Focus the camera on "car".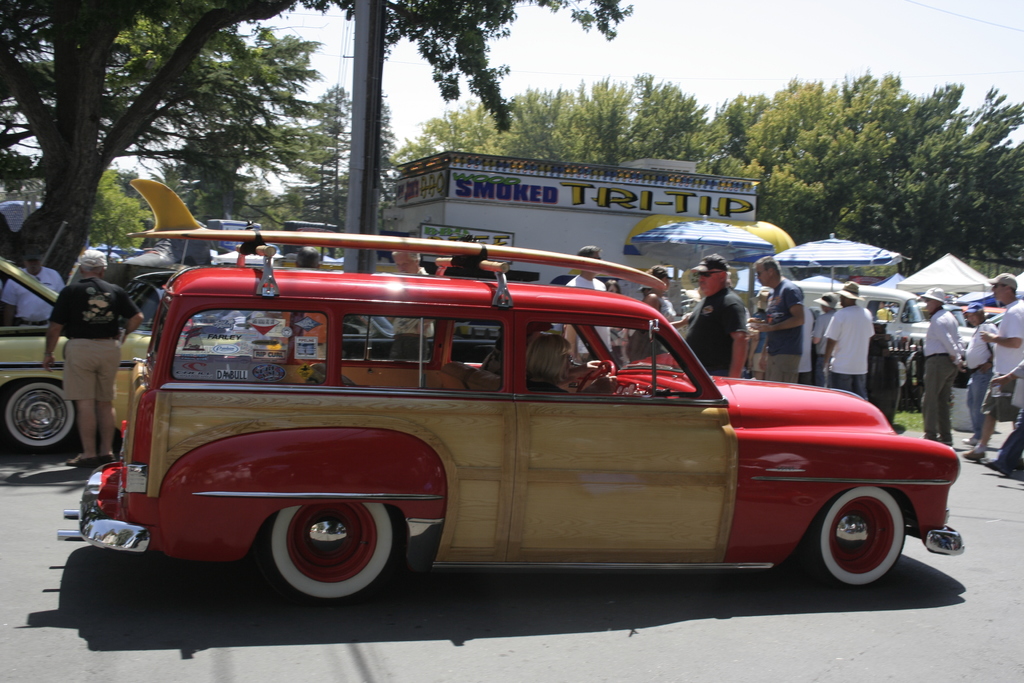
Focus region: x1=56, y1=244, x2=966, y2=611.
